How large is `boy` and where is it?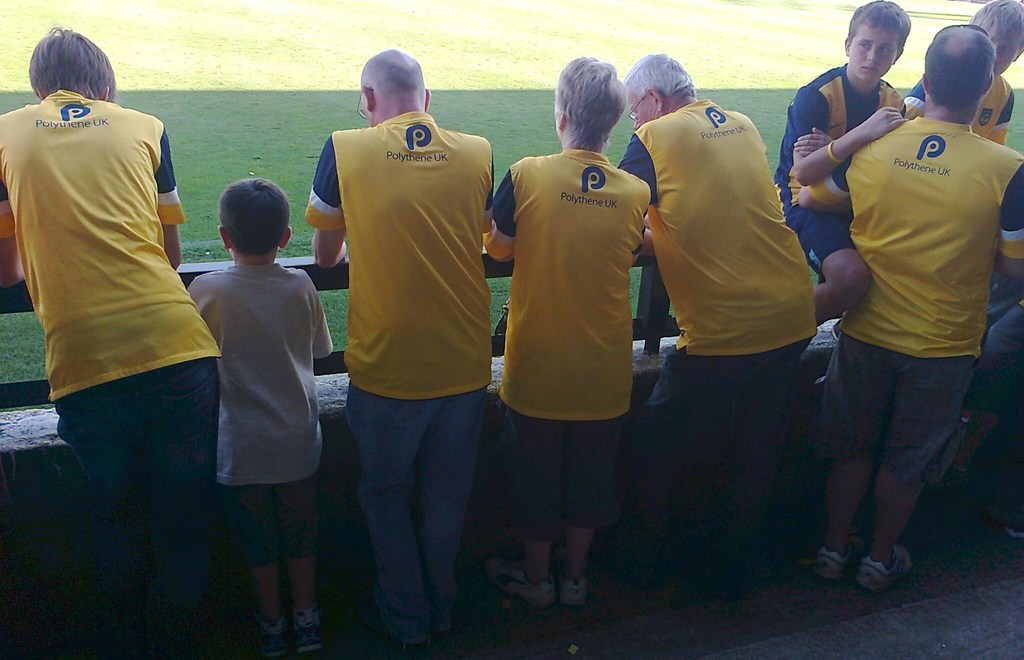
Bounding box: bbox=[900, 0, 1023, 145].
